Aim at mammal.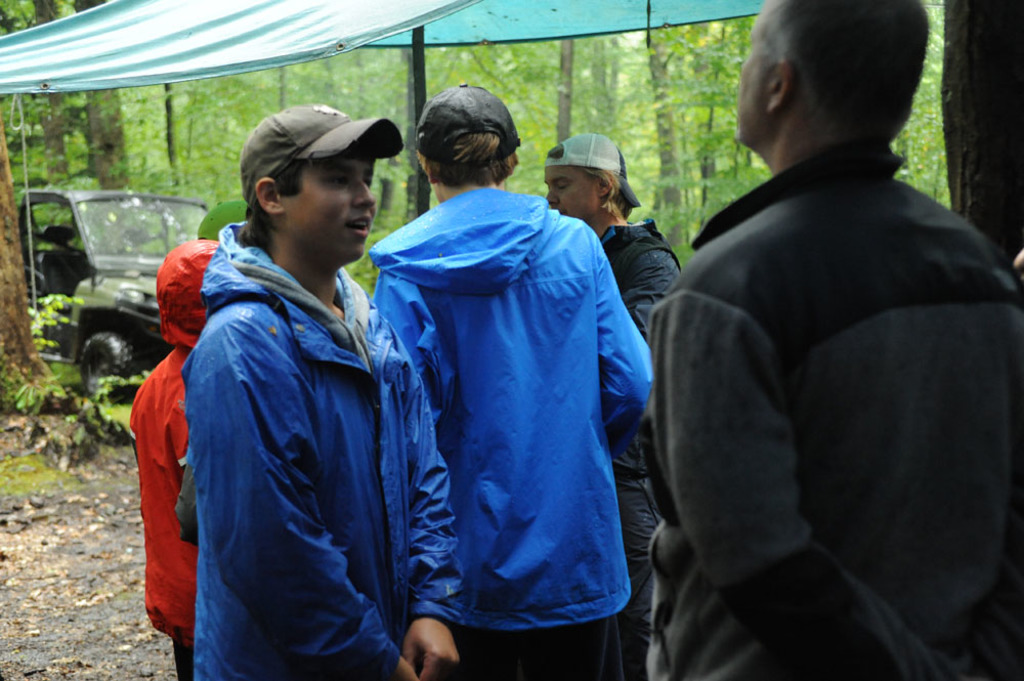
Aimed at x1=122, y1=240, x2=227, y2=680.
